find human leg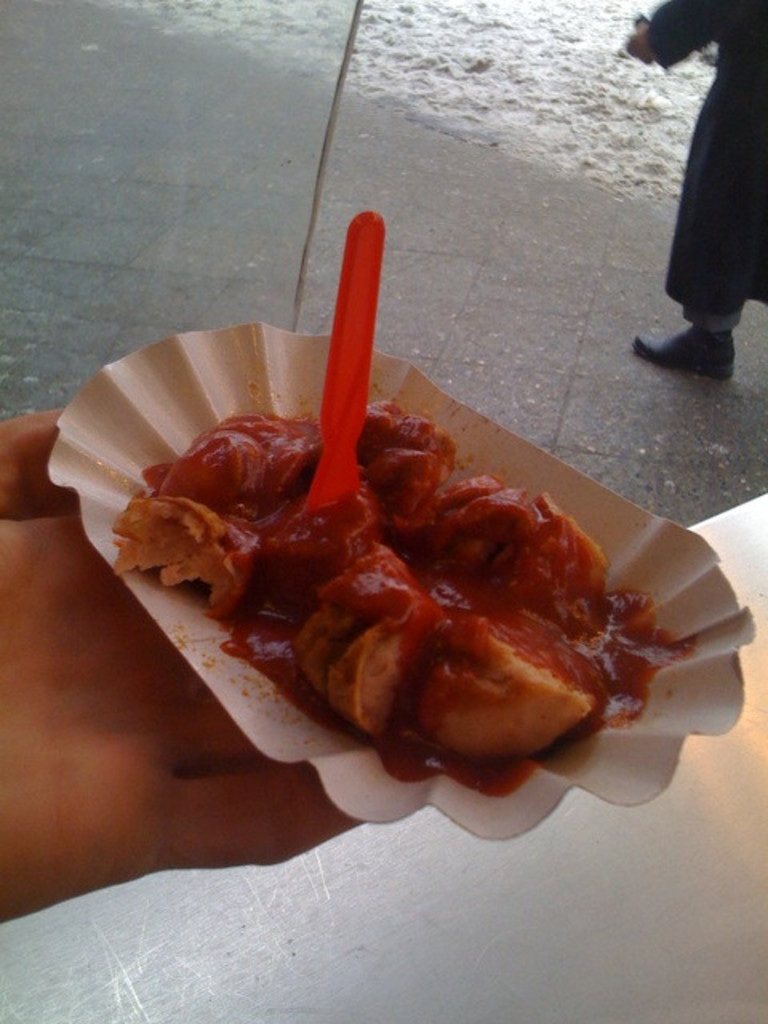
bbox=[630, 83, 757, 379]
